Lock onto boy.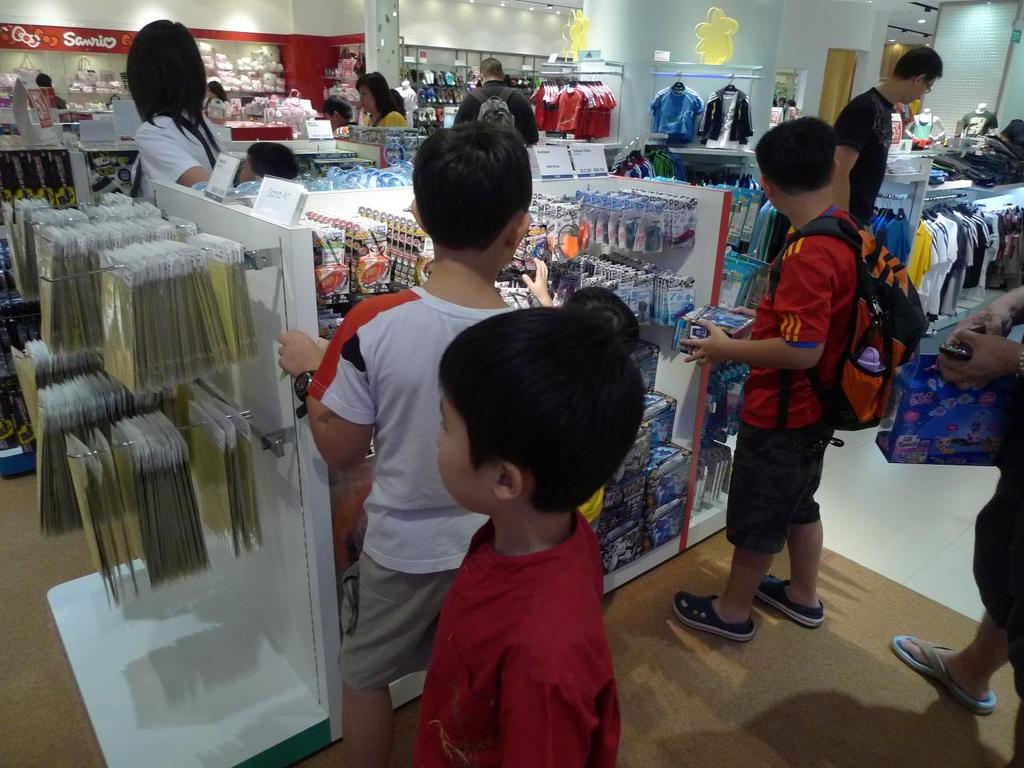
Locked: [276, 130, 550, 767].
